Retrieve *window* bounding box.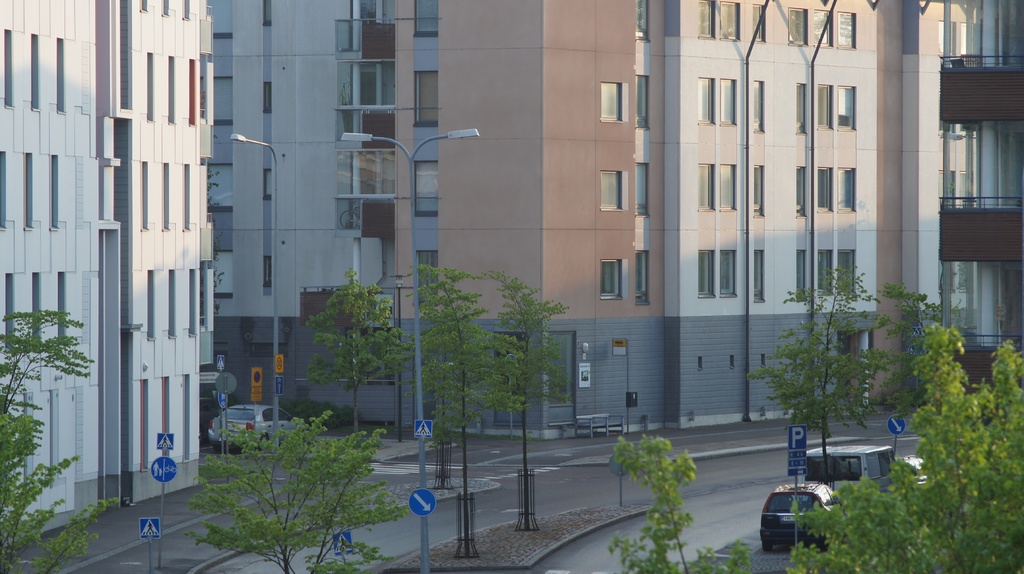
Bounding box: <bbox>637, 1, 644, 42</bbox>.
